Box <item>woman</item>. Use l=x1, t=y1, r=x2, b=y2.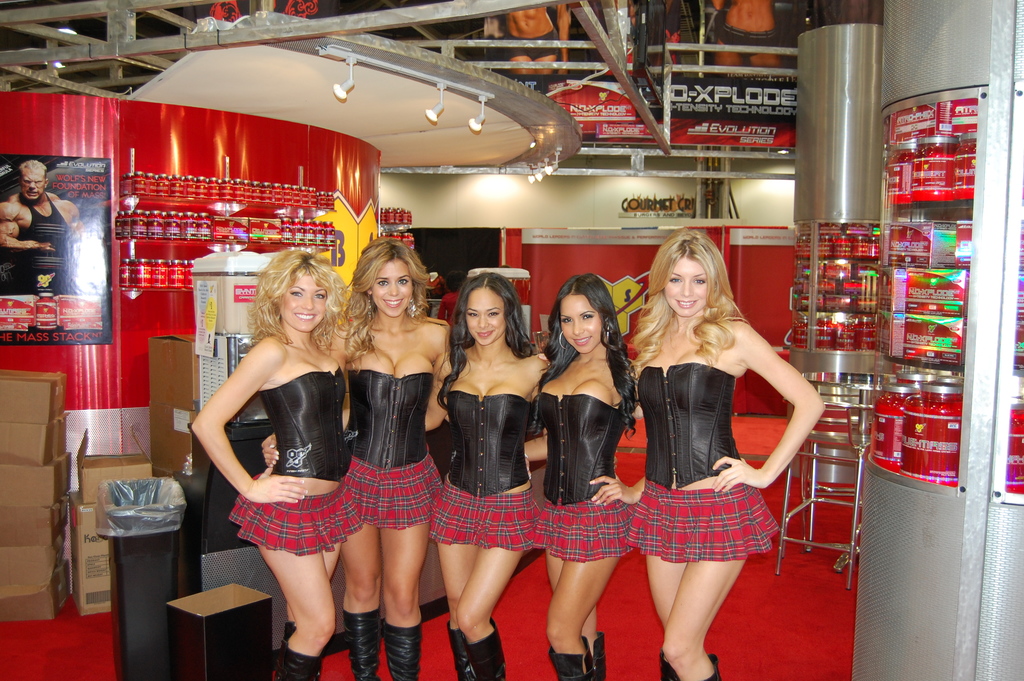
l=260, t=232, r=452, b=680.
